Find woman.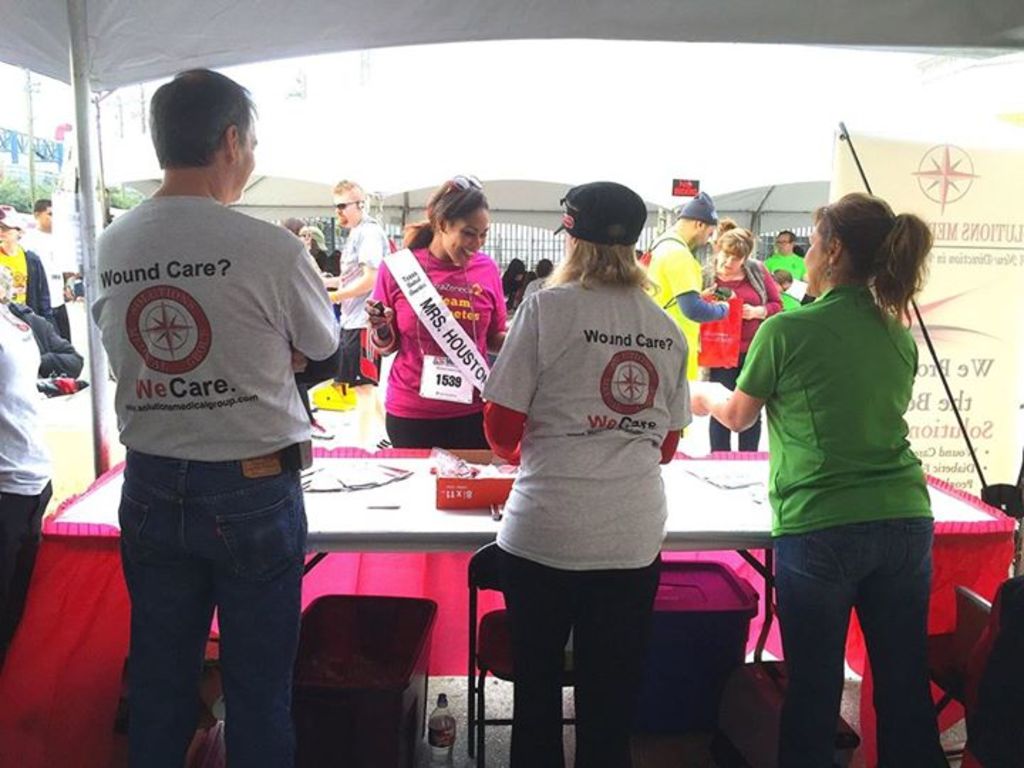
Rect(727, 193, 966, 767).
